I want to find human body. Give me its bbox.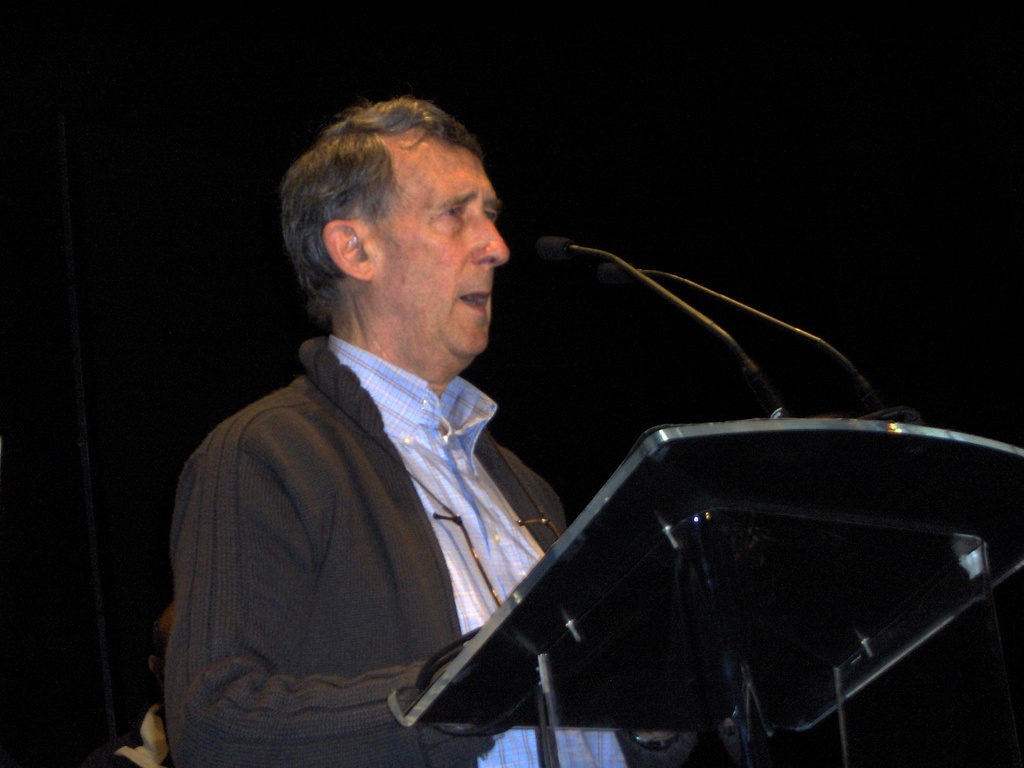
{"x1": 186, "y1": 118, "x2": 605, "y2": 767}.
